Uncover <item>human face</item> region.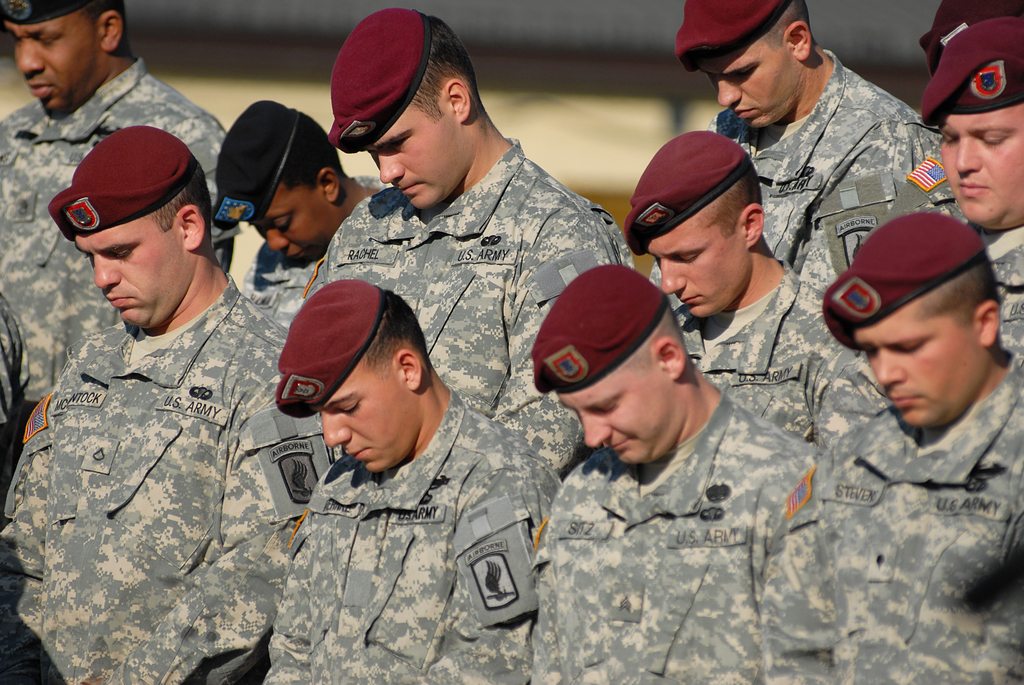
Uncovered: l=6, t=12, r=100, b=114.
